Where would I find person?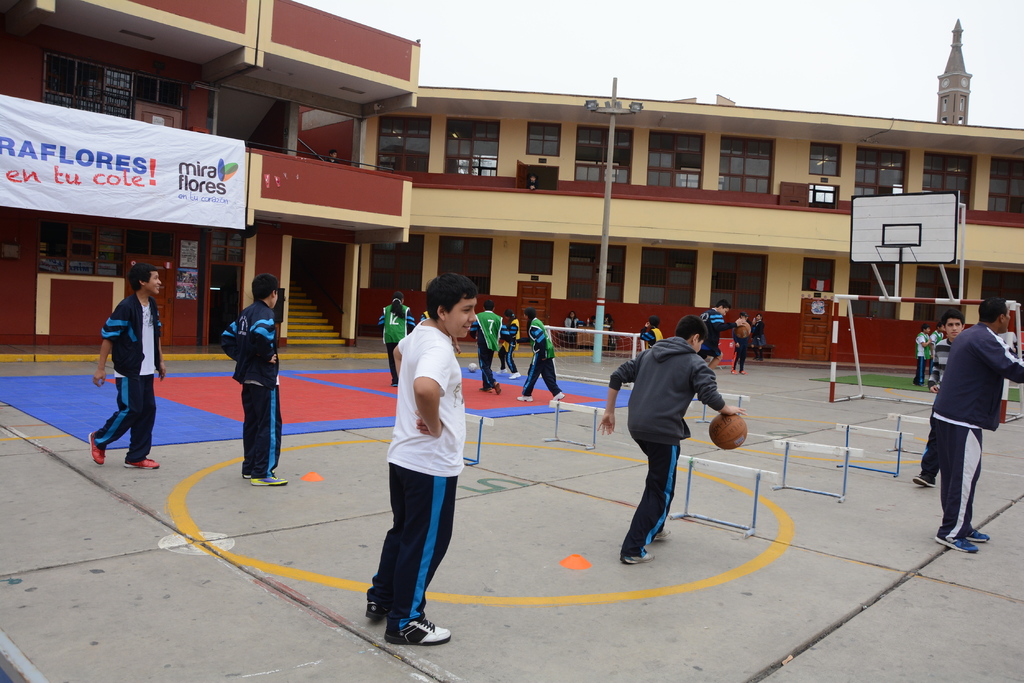
At bbox=[562, 309, 584, 350].
